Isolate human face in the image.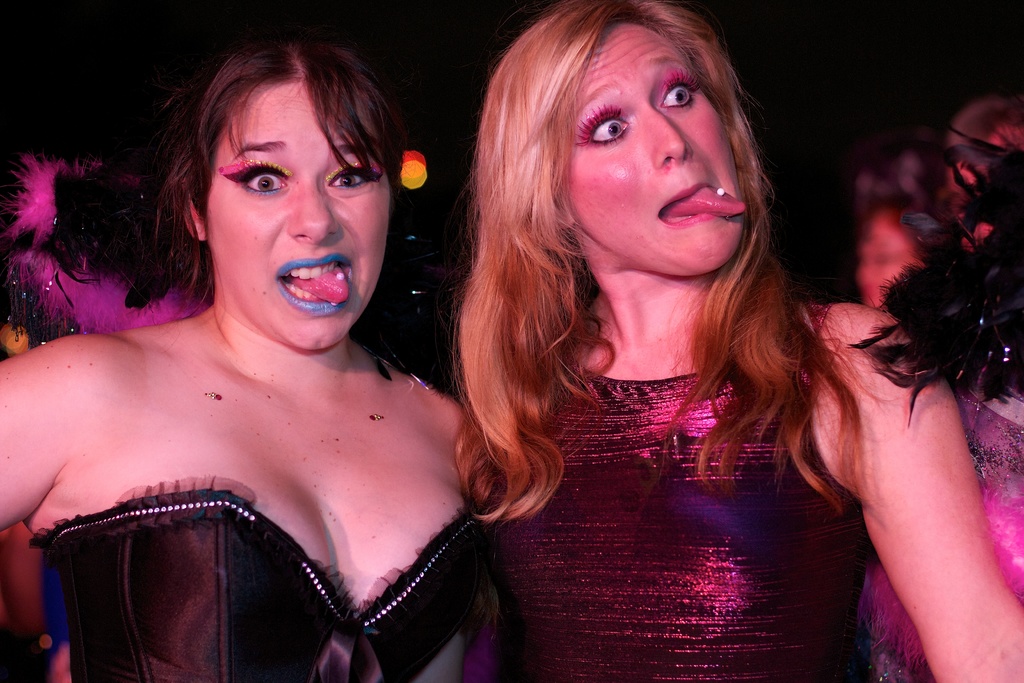
Isolated region: box=[207, 83, 388, 353].
